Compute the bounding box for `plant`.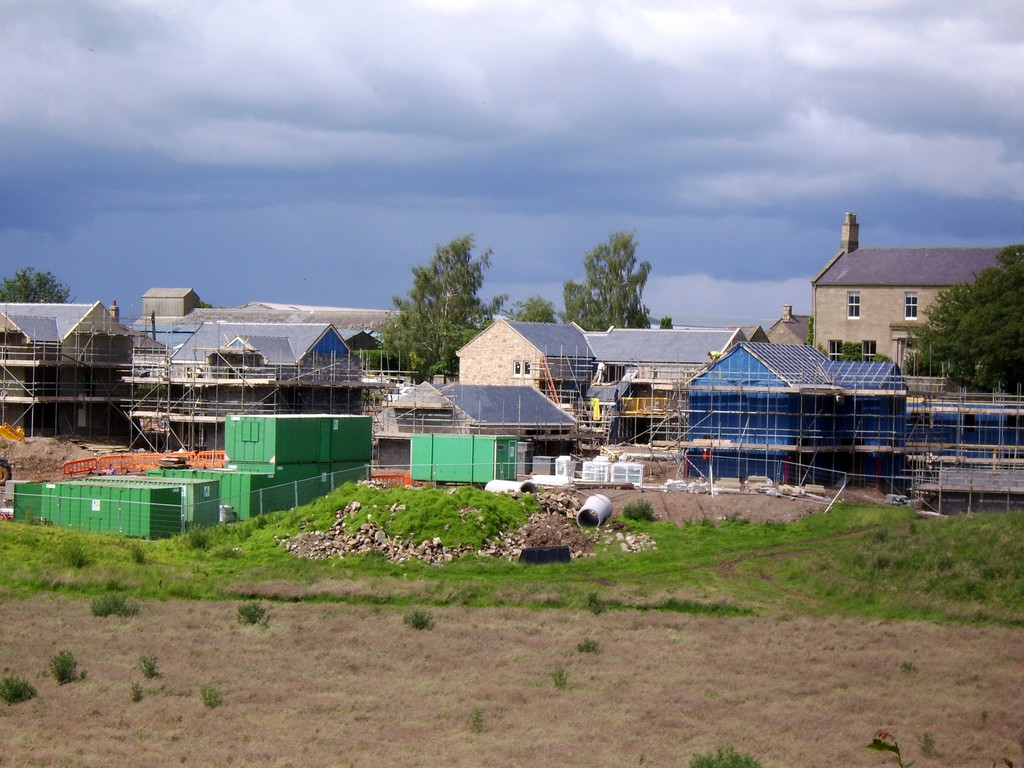
l=176, t=523, r=212, b=555.
